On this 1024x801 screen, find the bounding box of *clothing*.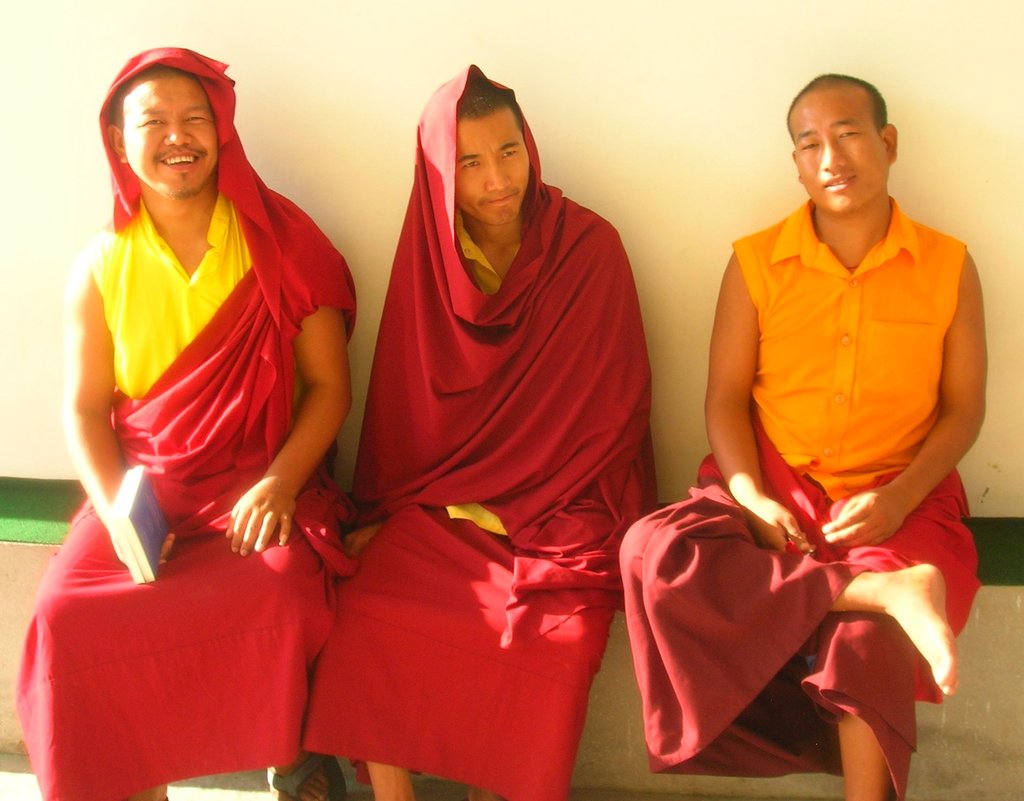
Bounding box: BBox(623, 202, 979, 798).
